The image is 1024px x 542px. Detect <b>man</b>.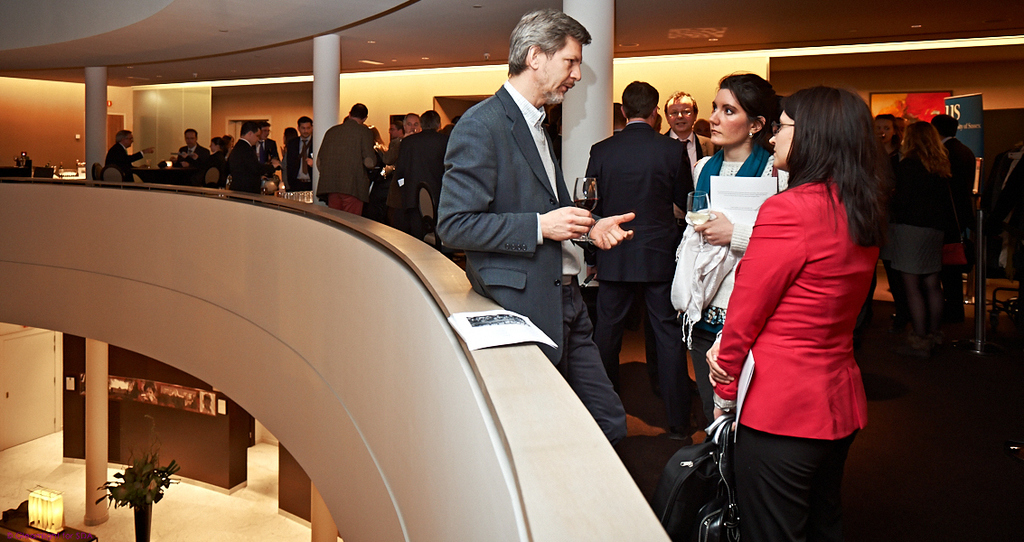
Detection: locate(931, 116, 977, 342).
